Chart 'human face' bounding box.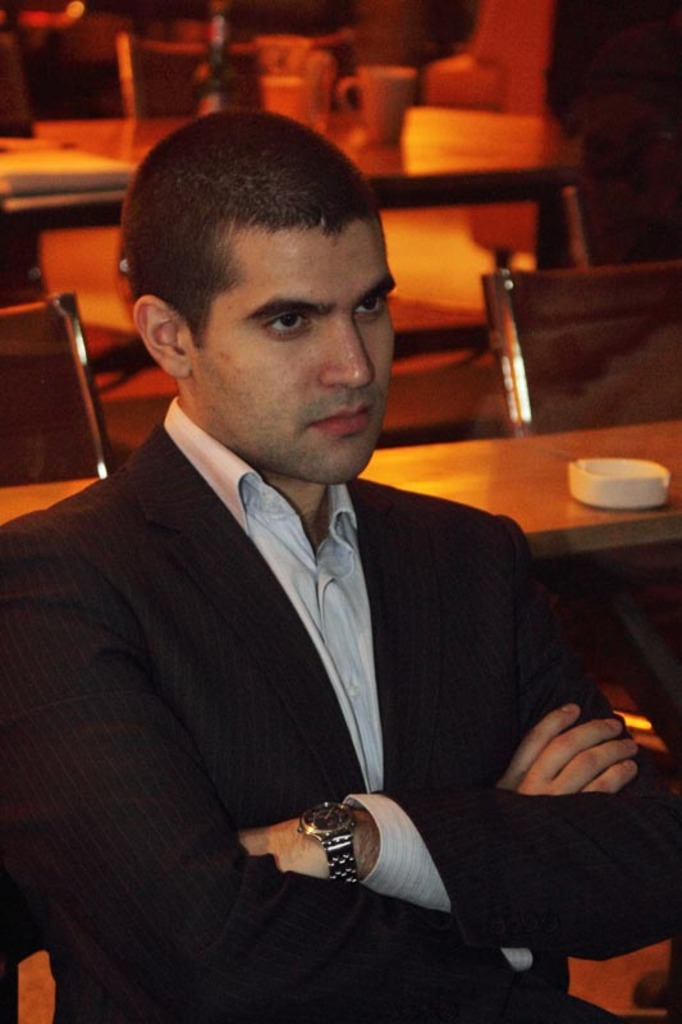
Charted: bbox=(194, 207, 400, 490).
